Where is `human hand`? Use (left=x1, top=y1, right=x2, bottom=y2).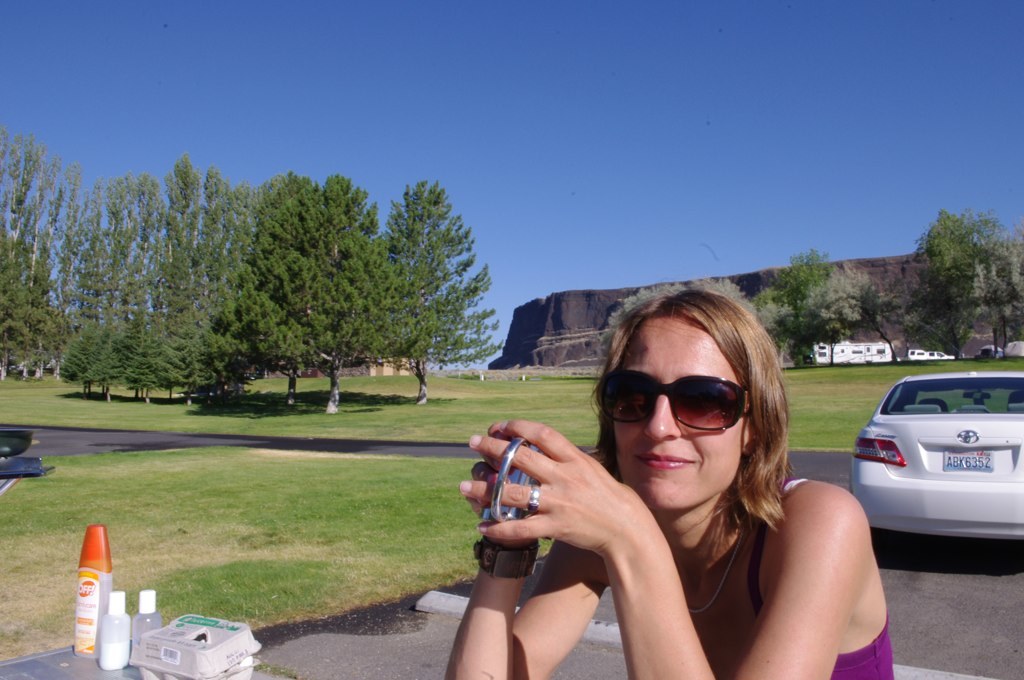
(left=469, top=430, right=534, bottom=521).
